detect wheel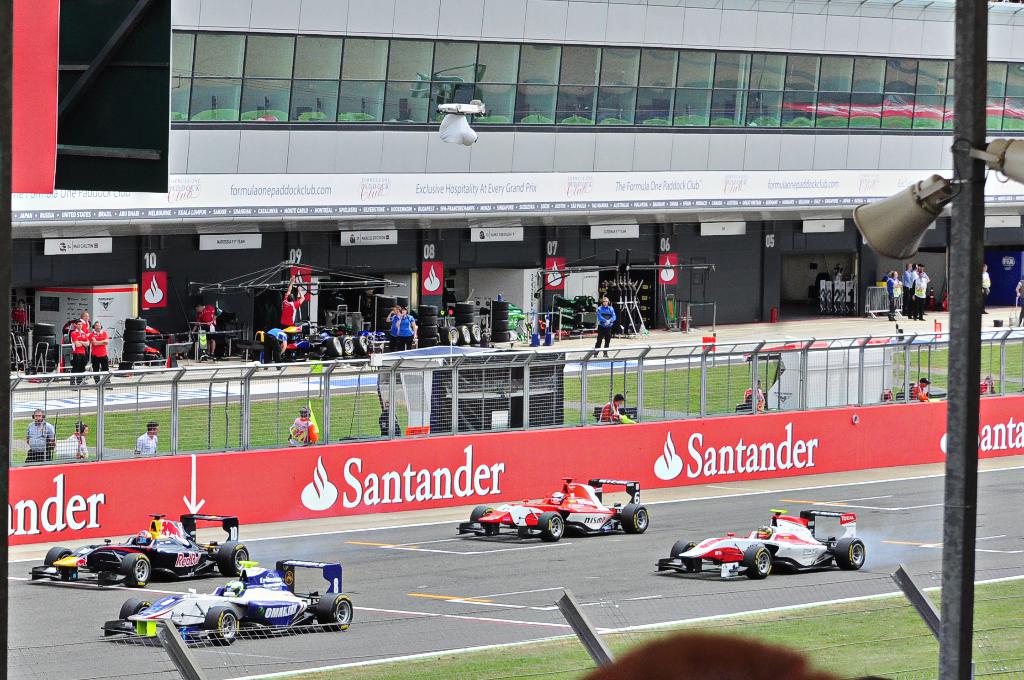
x1=326 y1=334 x2=342 y2=355
